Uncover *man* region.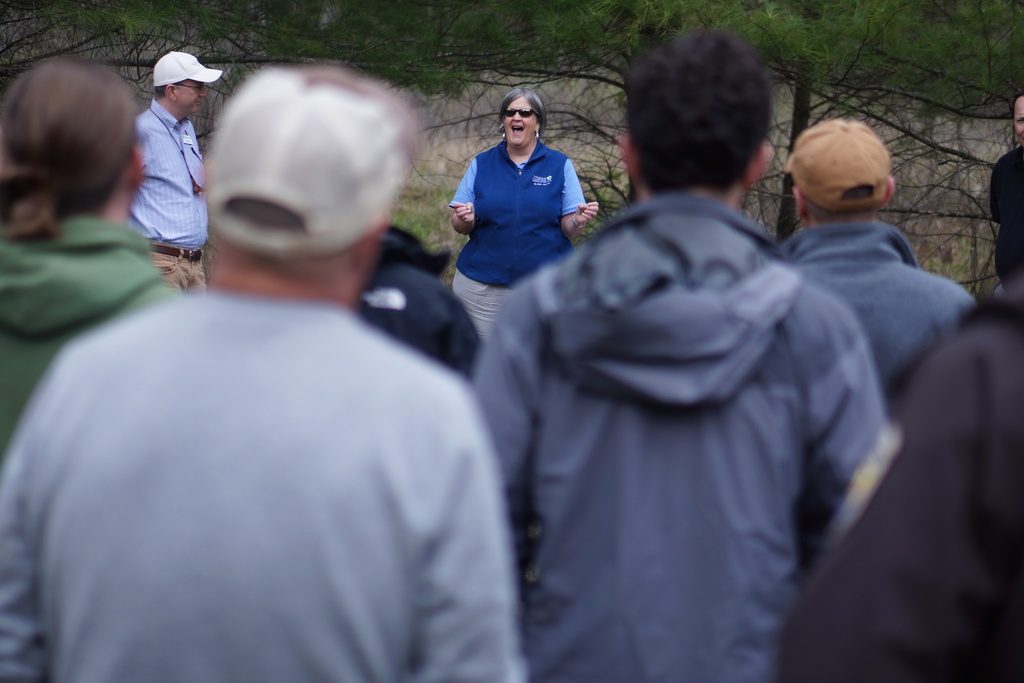
Uncovered: bbox=[775, 117, 975, 384].
